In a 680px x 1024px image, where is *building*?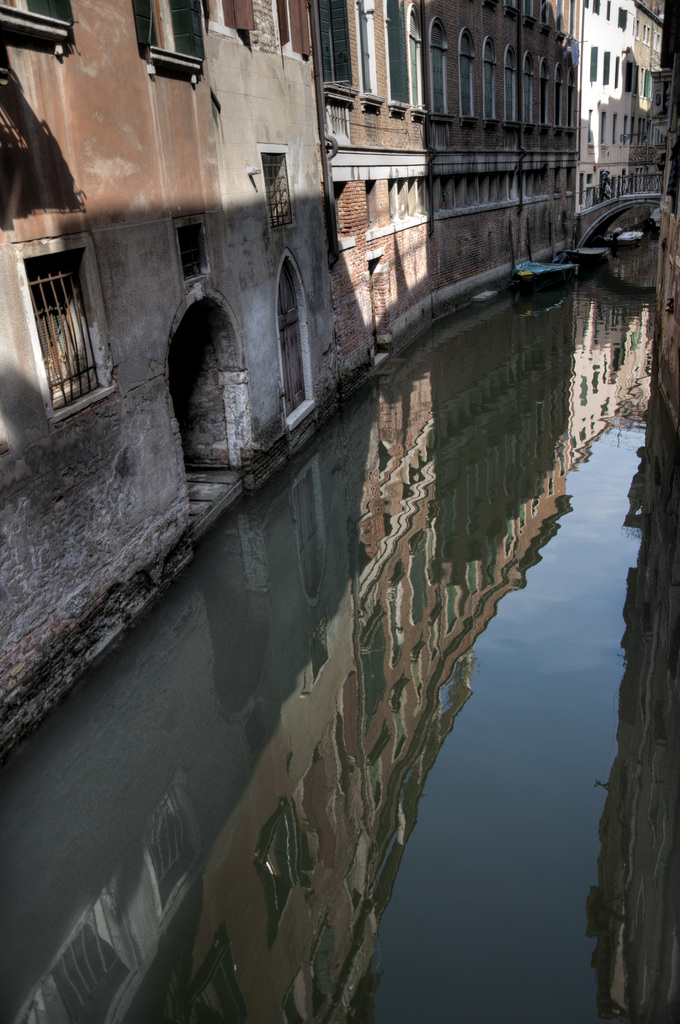
pyautogui.locateOnScreen(335, 1, 585, 381).
